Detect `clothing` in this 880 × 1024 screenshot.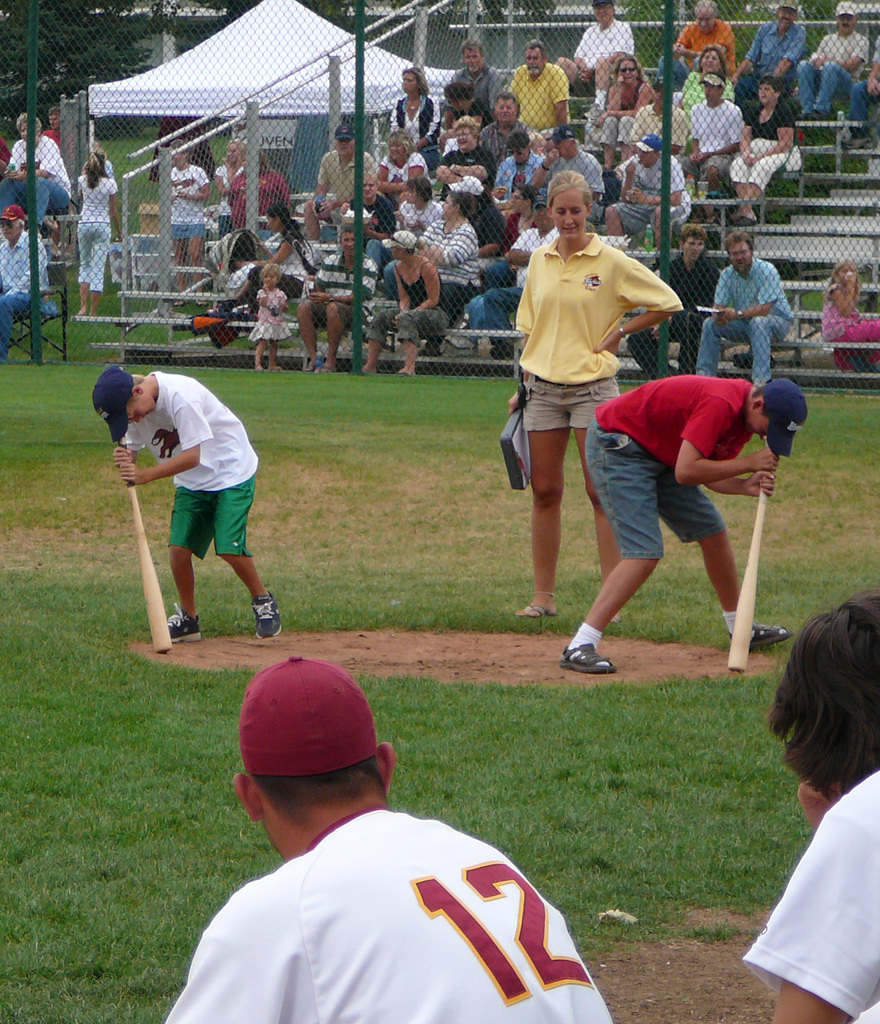
Detection: detection(693, 92, 744, 188).
